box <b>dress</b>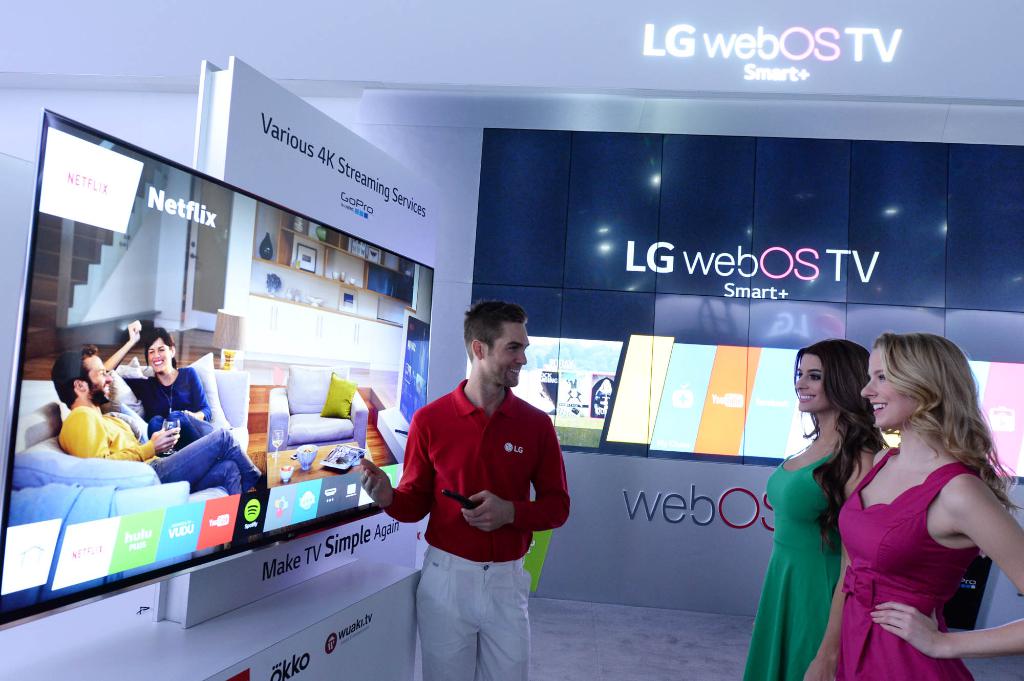
{"left": 744, "top": 439, "right": 861, "bottom": 680}
